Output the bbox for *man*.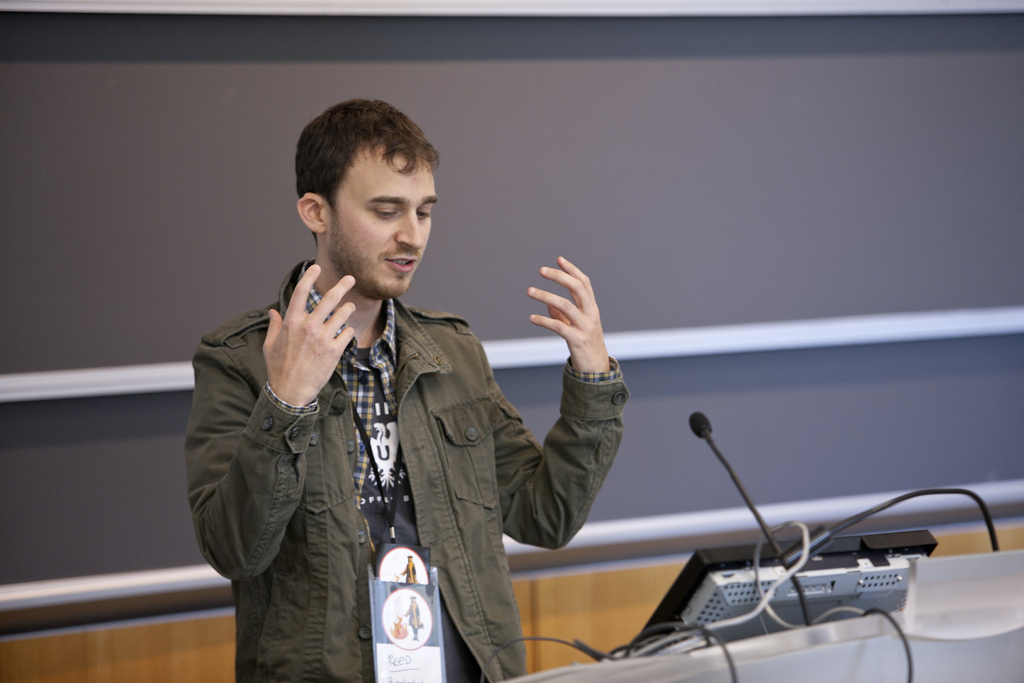
pyautogui.locateOnScreen(203, 113, 624, 672).
